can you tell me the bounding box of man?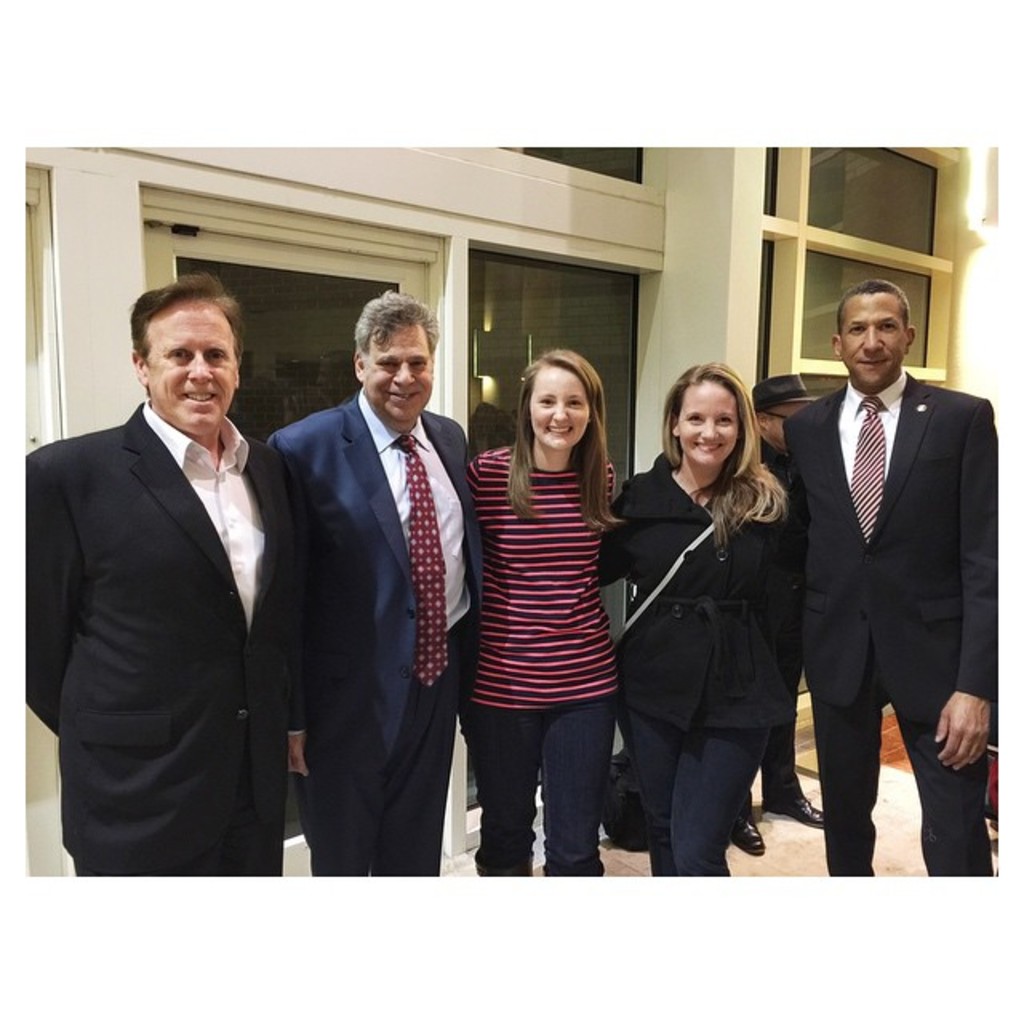
detection(30, 237, 323, 890).
